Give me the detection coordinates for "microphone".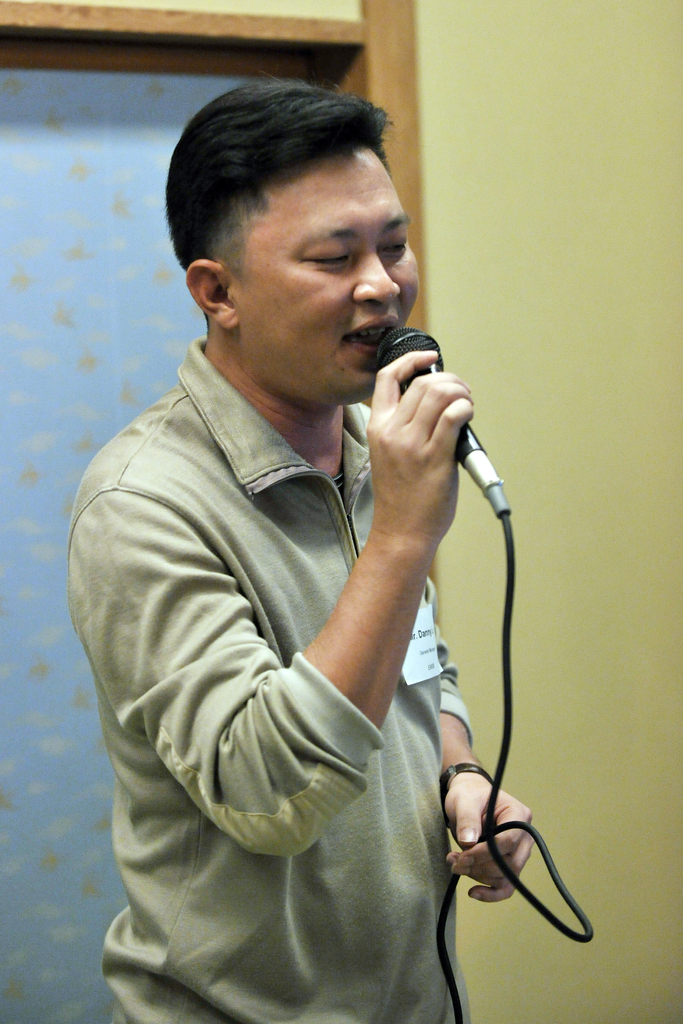
377:323:515:536.
